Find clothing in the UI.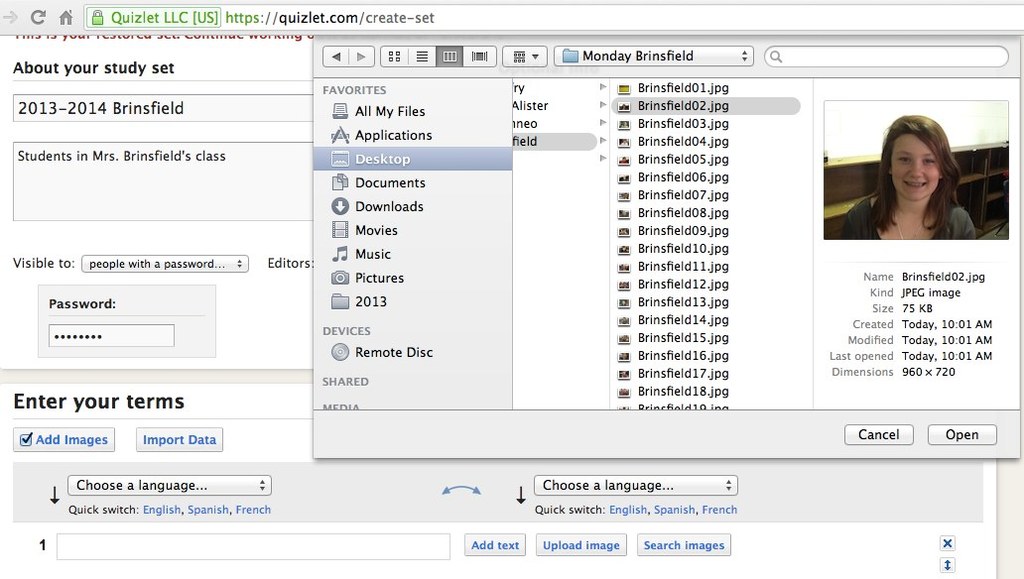
UI element at locate(843, 192, 973, 236).
